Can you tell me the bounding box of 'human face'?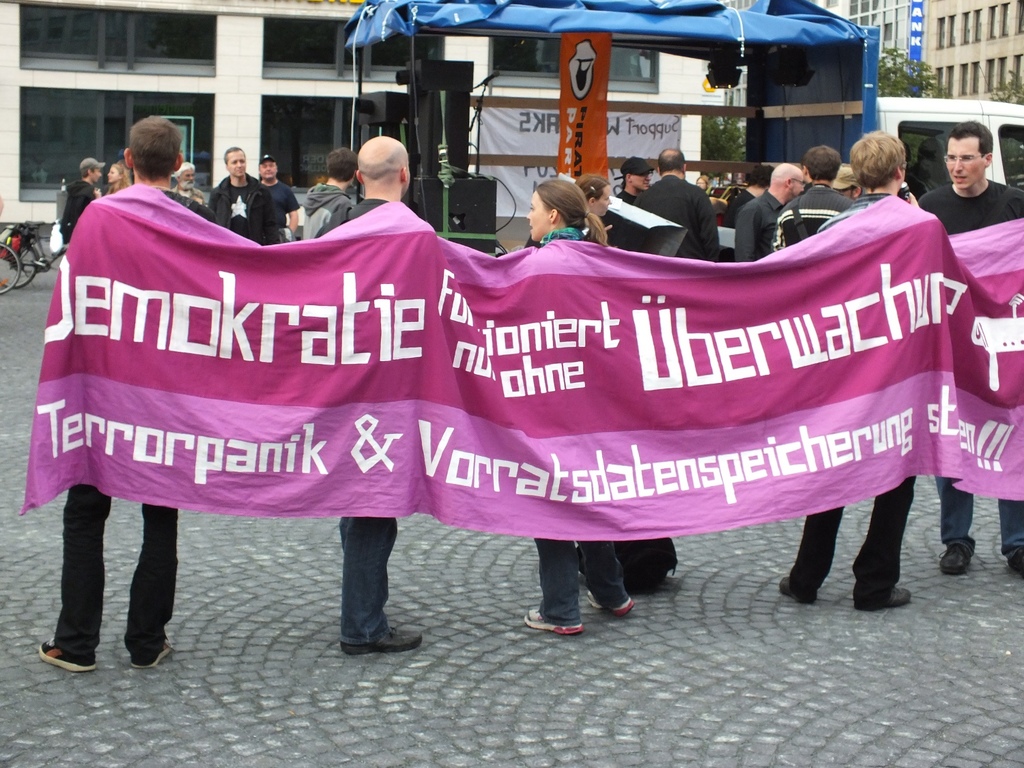
(left=629, top=168, right=651, bottom=188).
